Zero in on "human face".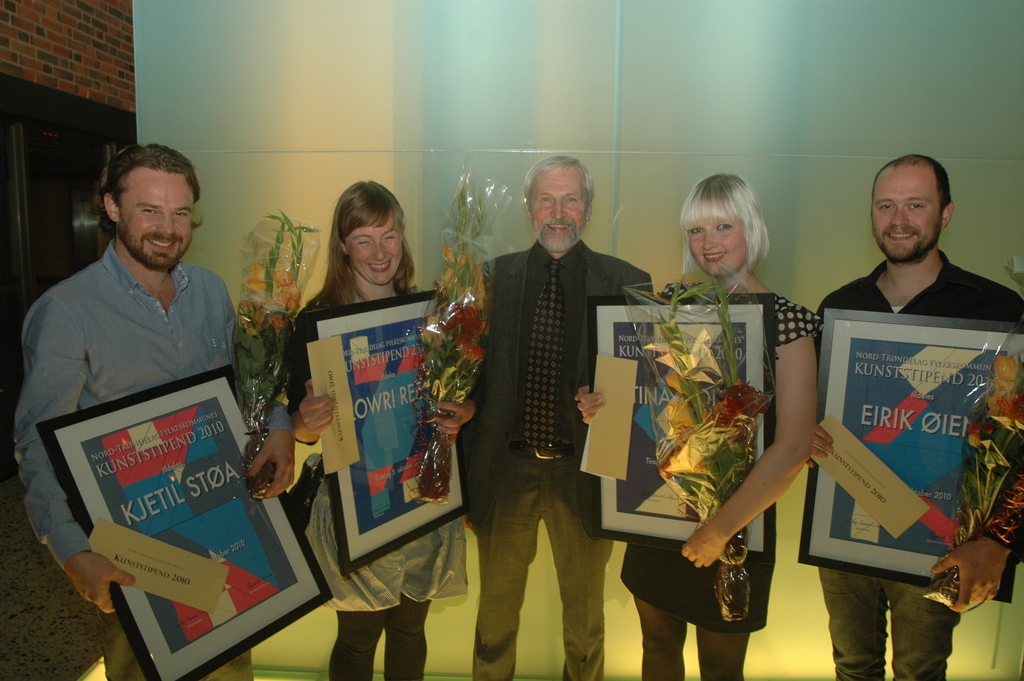
Zeroed in: box(688, 216, 743, 274).
